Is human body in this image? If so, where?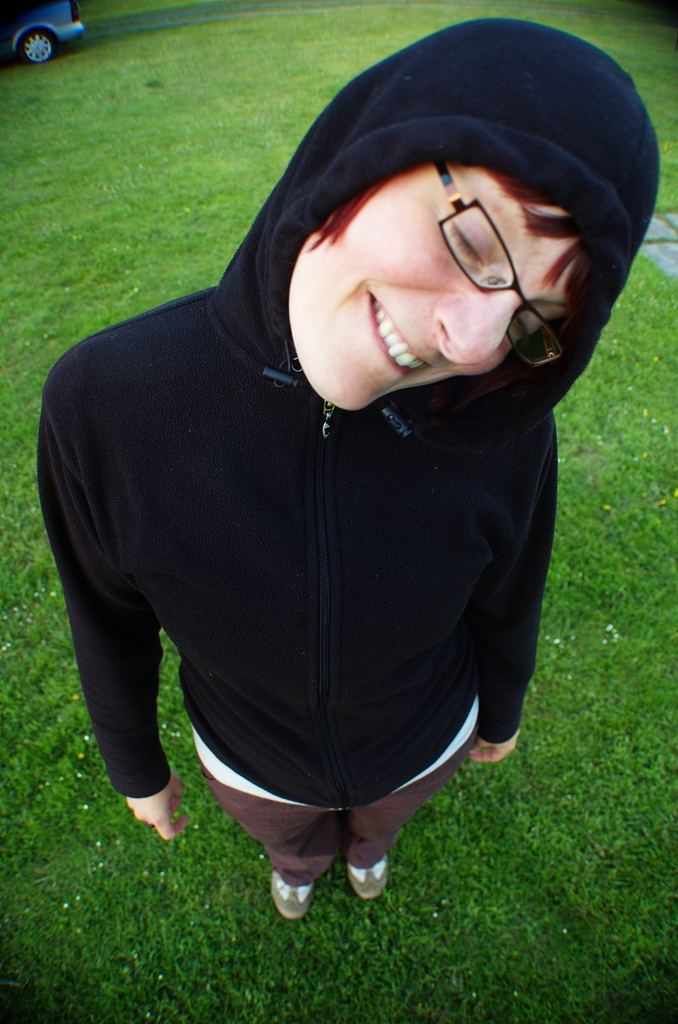
Yes, at 38,15,665,930.
